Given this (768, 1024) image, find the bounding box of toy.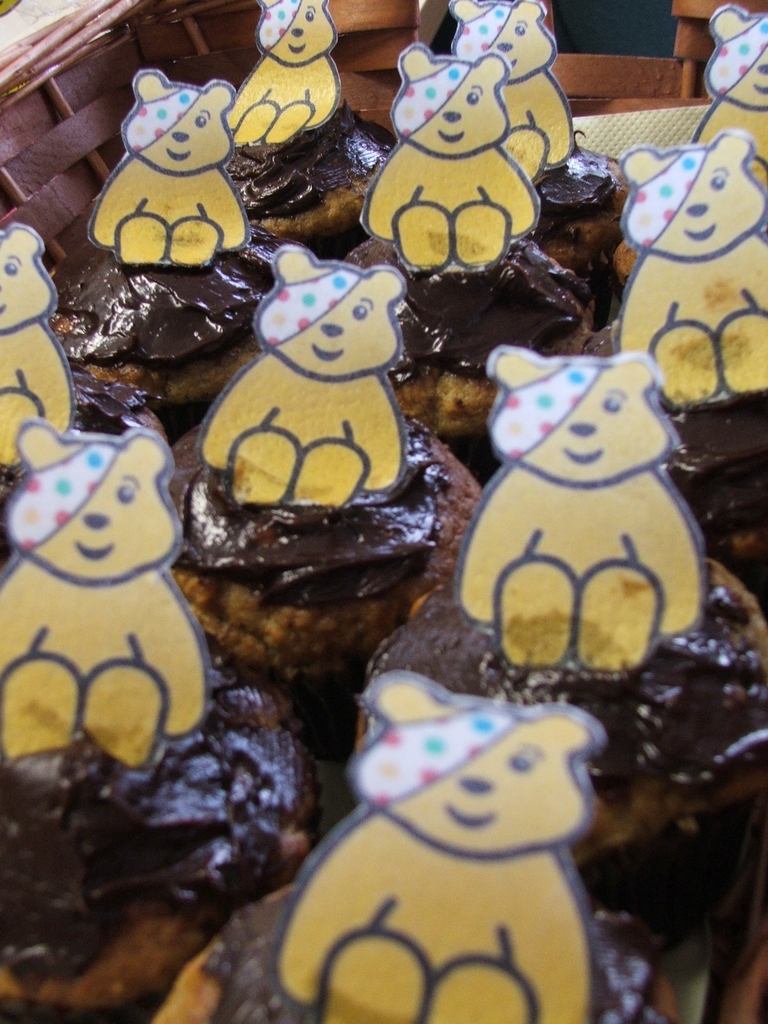
x1=0, y1=223, x2=72, y2=488.
